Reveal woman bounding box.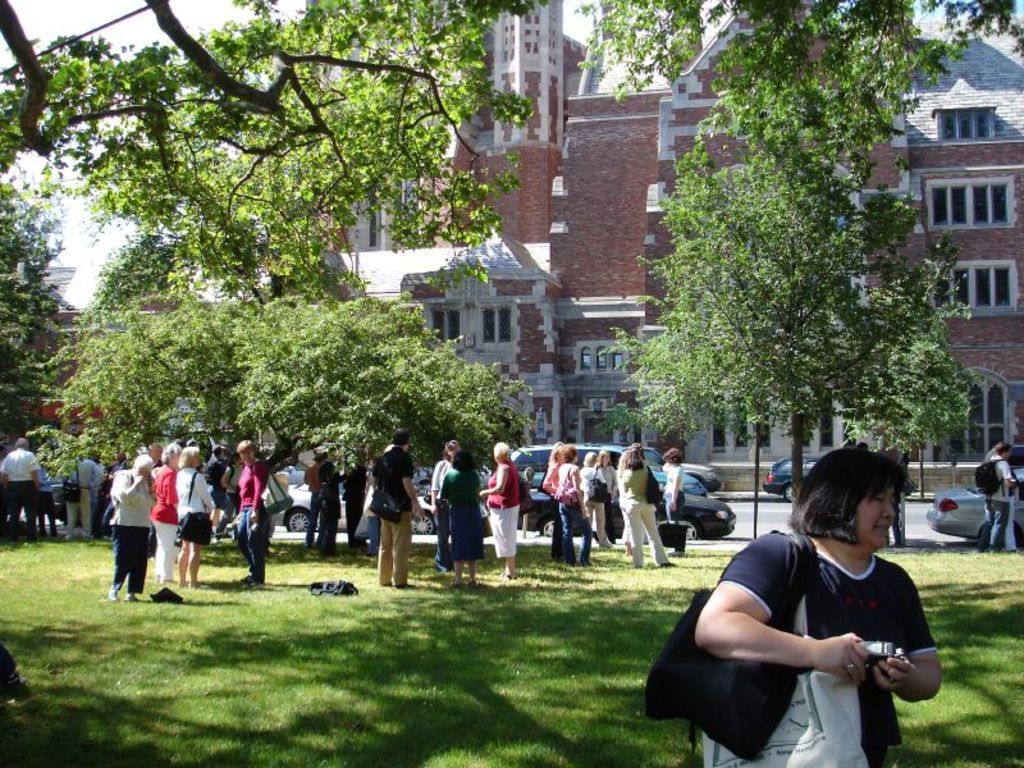
Revealed: {"x1": 611, "y1": 436, "x2": 671, "y2": 564}.
